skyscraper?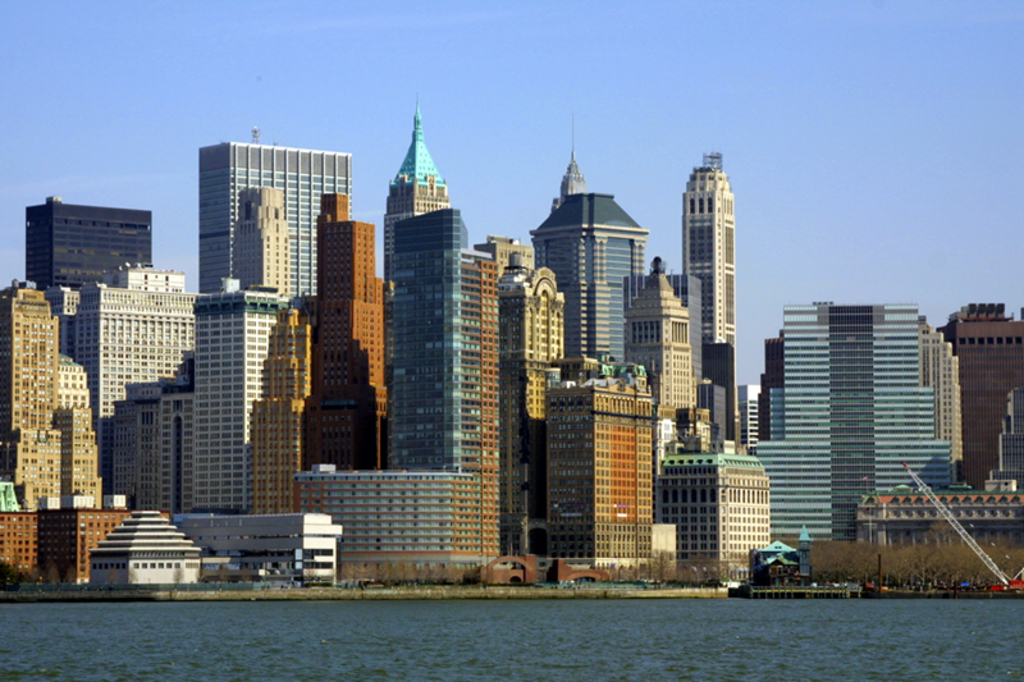
bbox=[294, 207, 520, 575]
